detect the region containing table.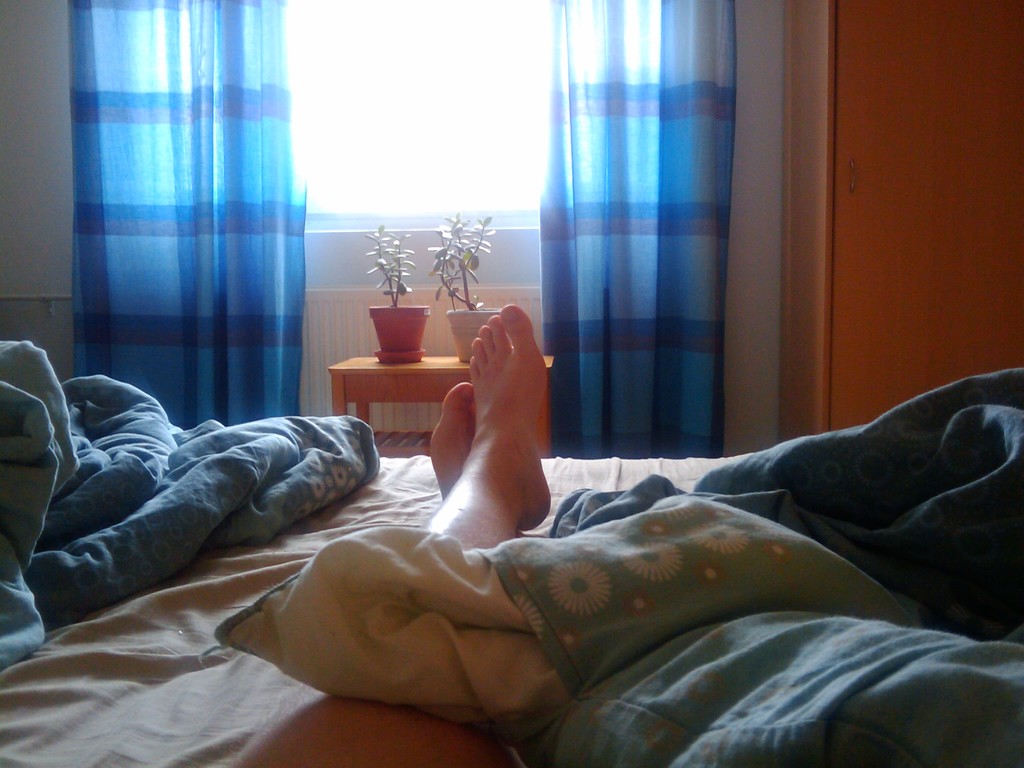
[x1=328, y1=349, x2=558, y2=451].
